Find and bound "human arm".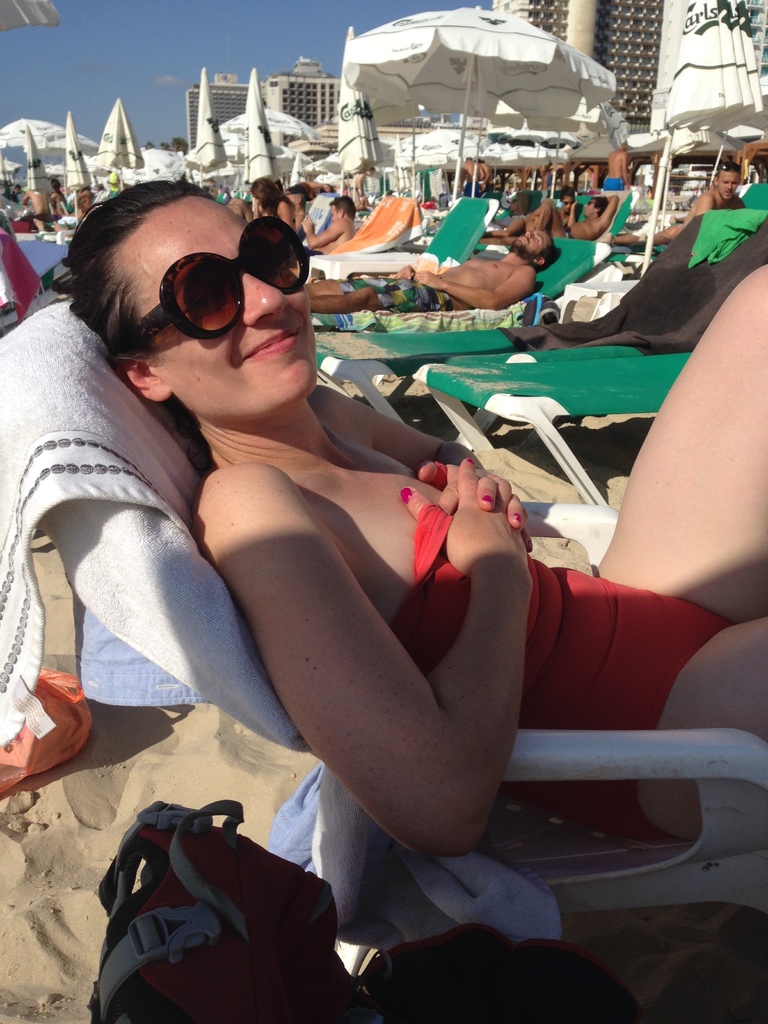
Bound: bbox=[300, 214, 344, 250].
